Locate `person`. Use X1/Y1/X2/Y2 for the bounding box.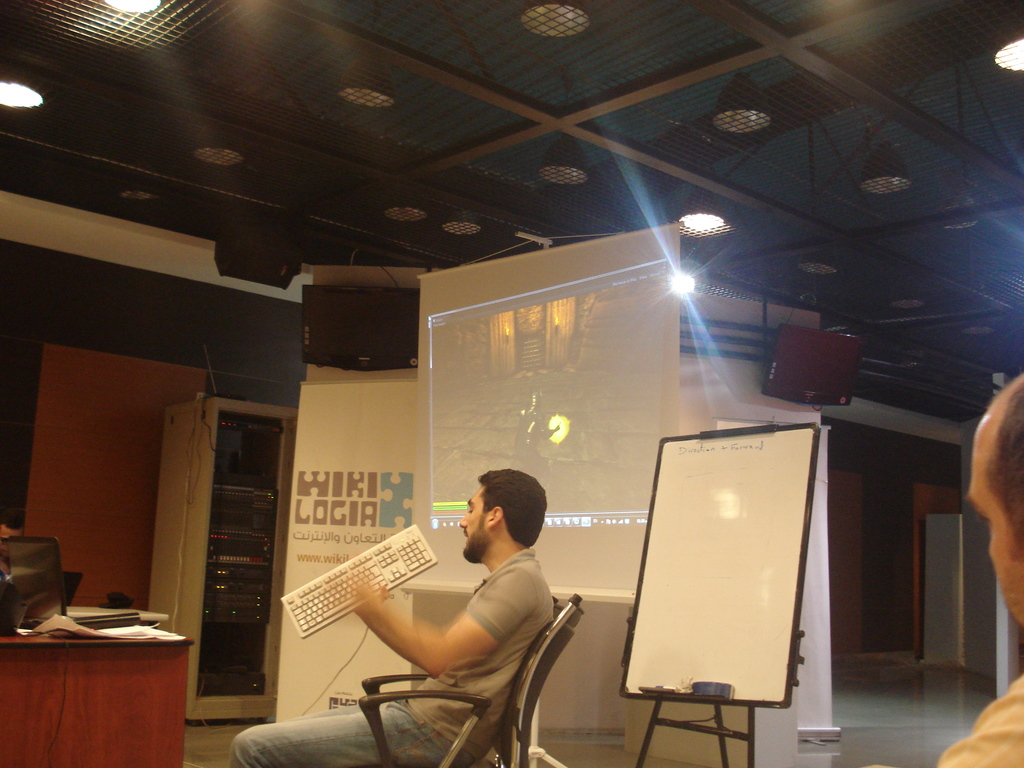
228/462/556/767.
